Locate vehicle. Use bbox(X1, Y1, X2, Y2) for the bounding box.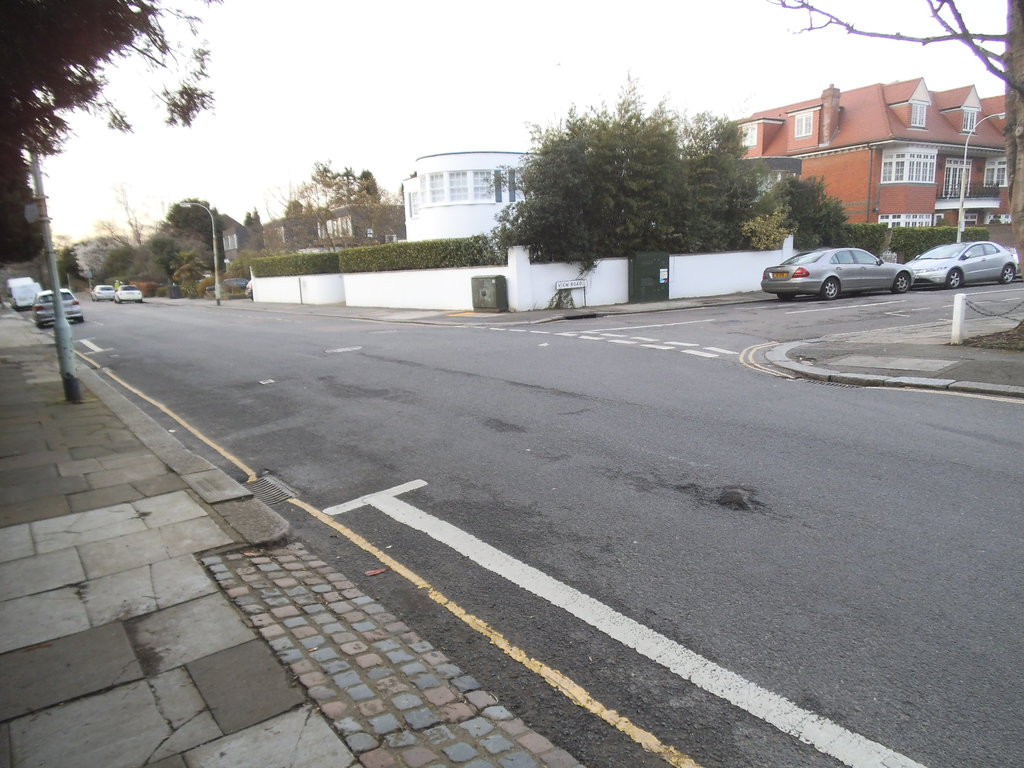
bbox(116, 285, 143, 306).
